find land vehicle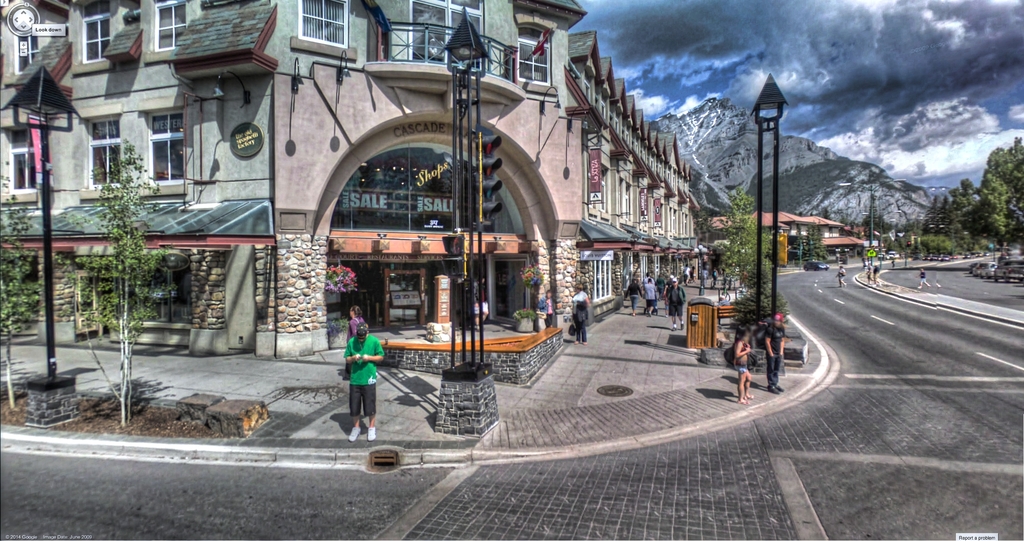
bbox(984, 262, 991, 279)
